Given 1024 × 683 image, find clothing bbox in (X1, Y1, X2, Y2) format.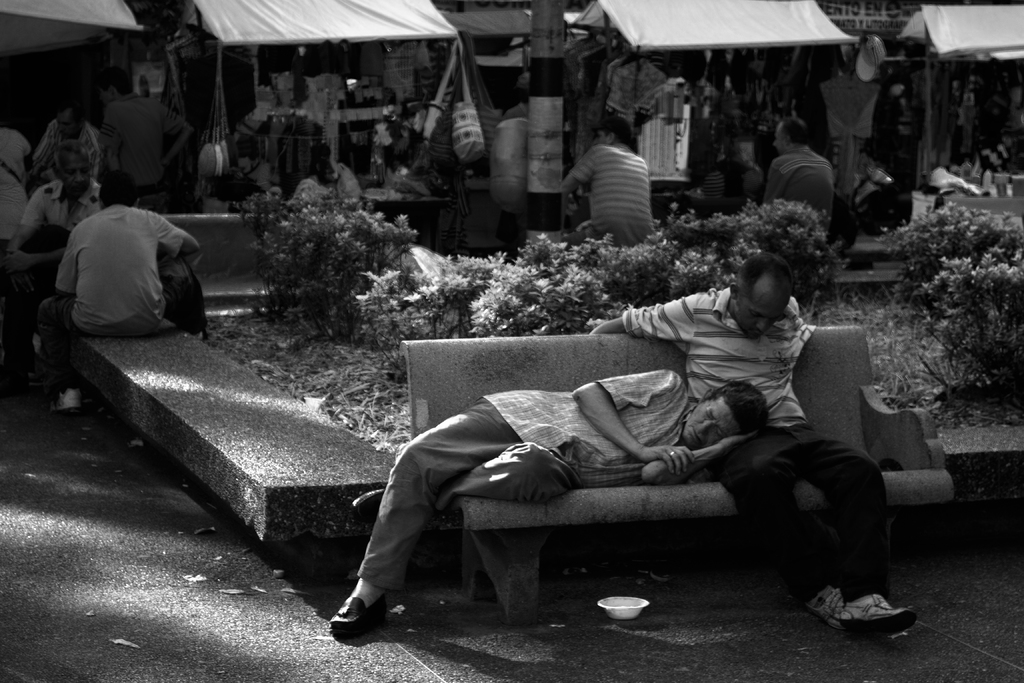
(570, 146, 659, 252).
